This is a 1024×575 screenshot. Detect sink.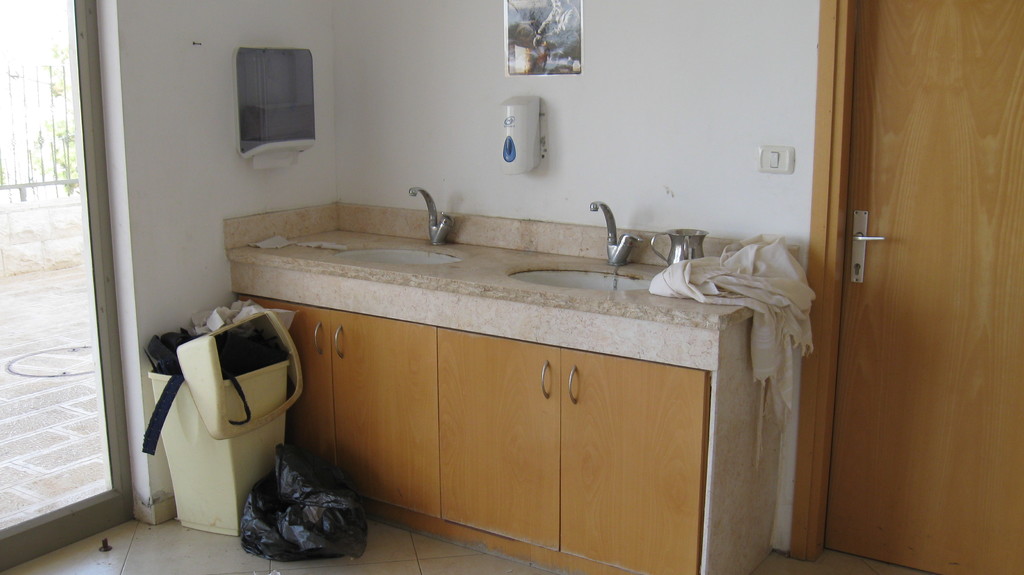
crop(331, 182, 466, 271).
